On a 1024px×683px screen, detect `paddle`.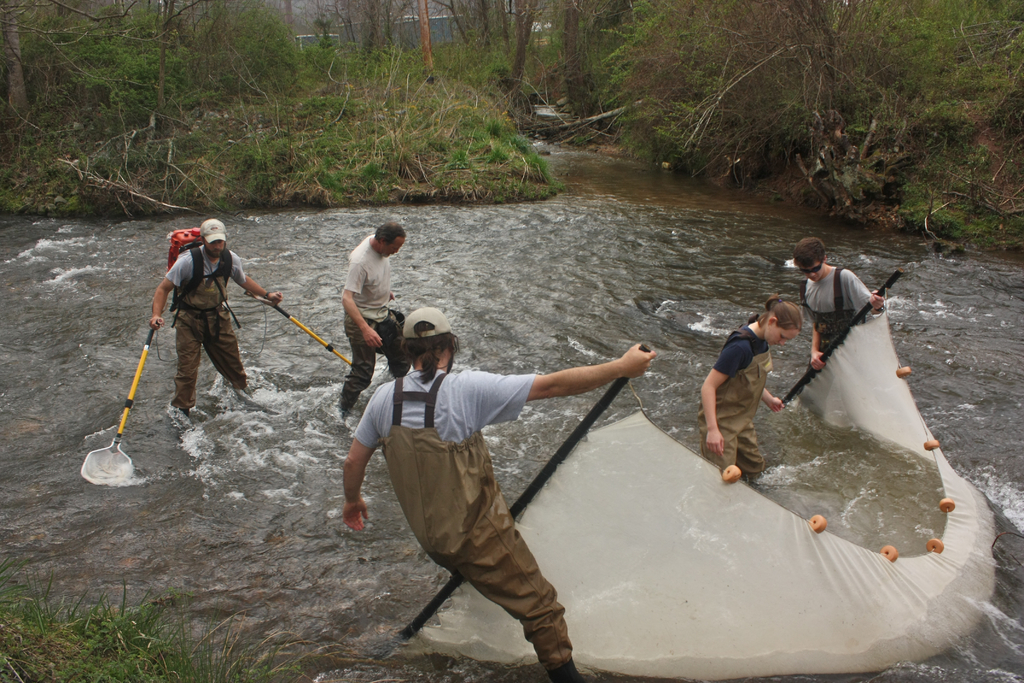
region(248, 292, 356, 371).
